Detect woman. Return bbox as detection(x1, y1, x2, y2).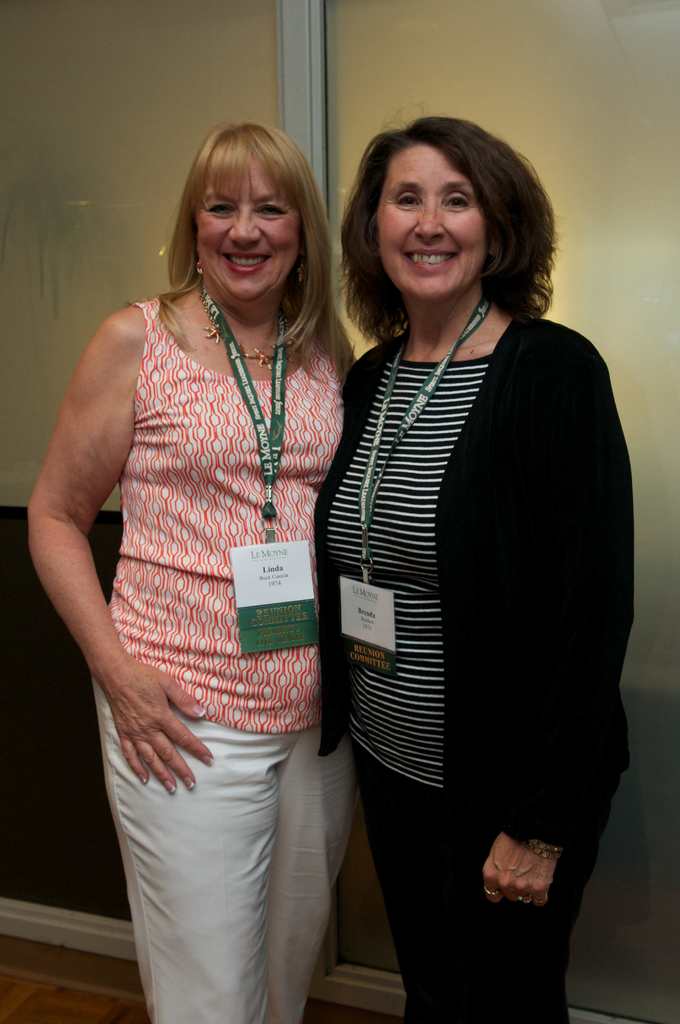
detection(321, 120, 628, 1023).
